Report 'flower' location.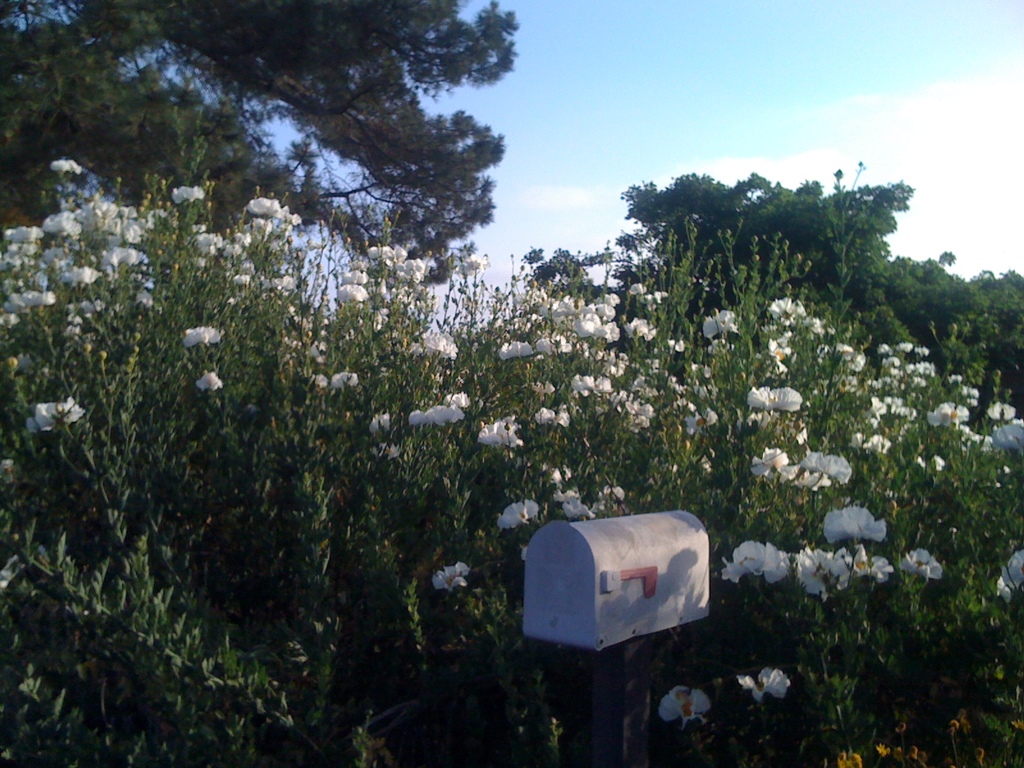
Report: (left=769, top=292, right=808, bottom=324).
